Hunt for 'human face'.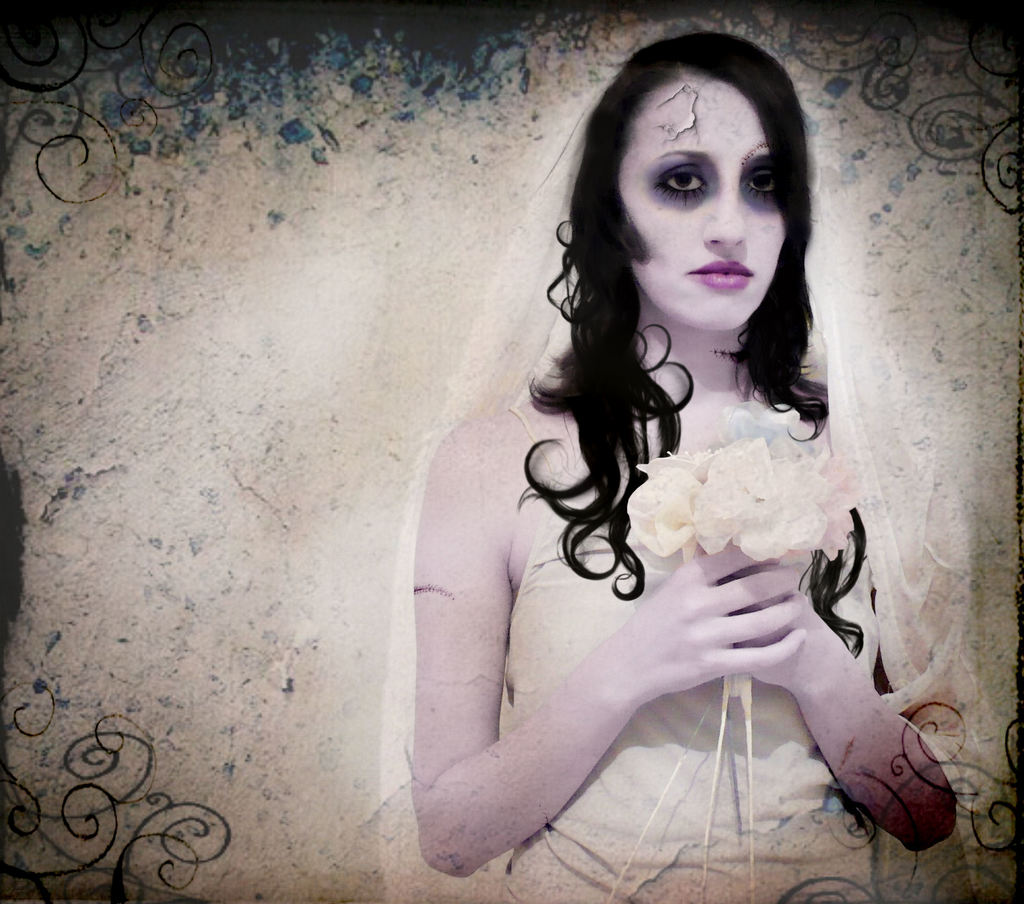
Hunted down at bbox=(621, 69, 785, 331).
